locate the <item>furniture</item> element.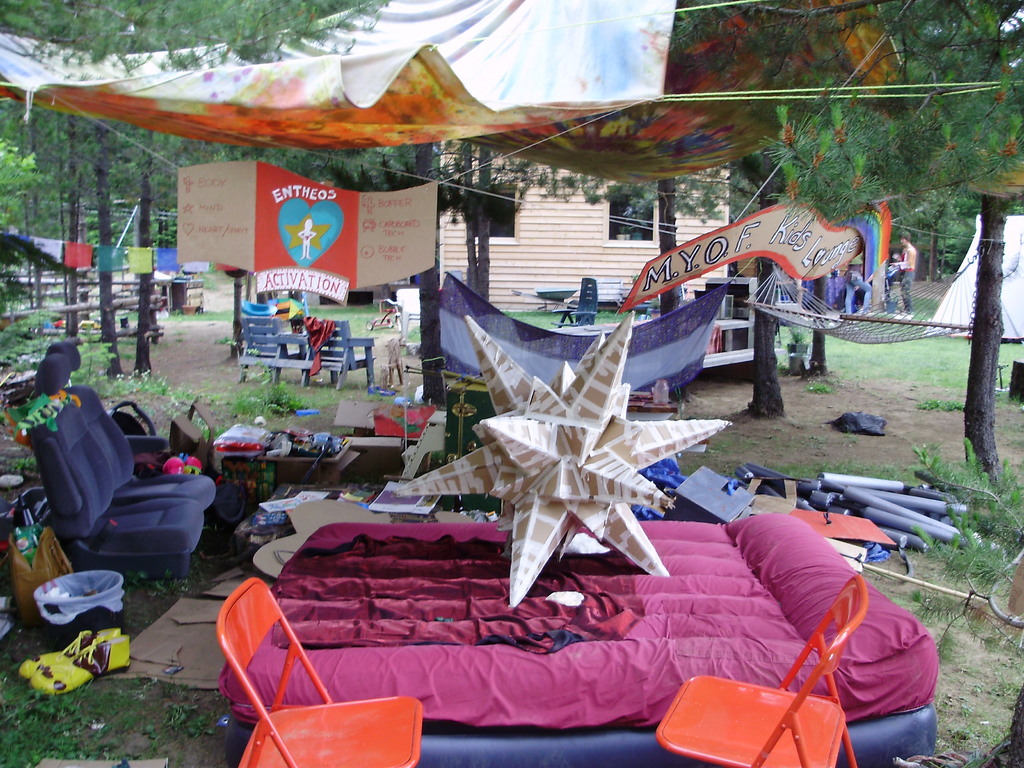
Element bbox: box(215, 578, 423, 767).
